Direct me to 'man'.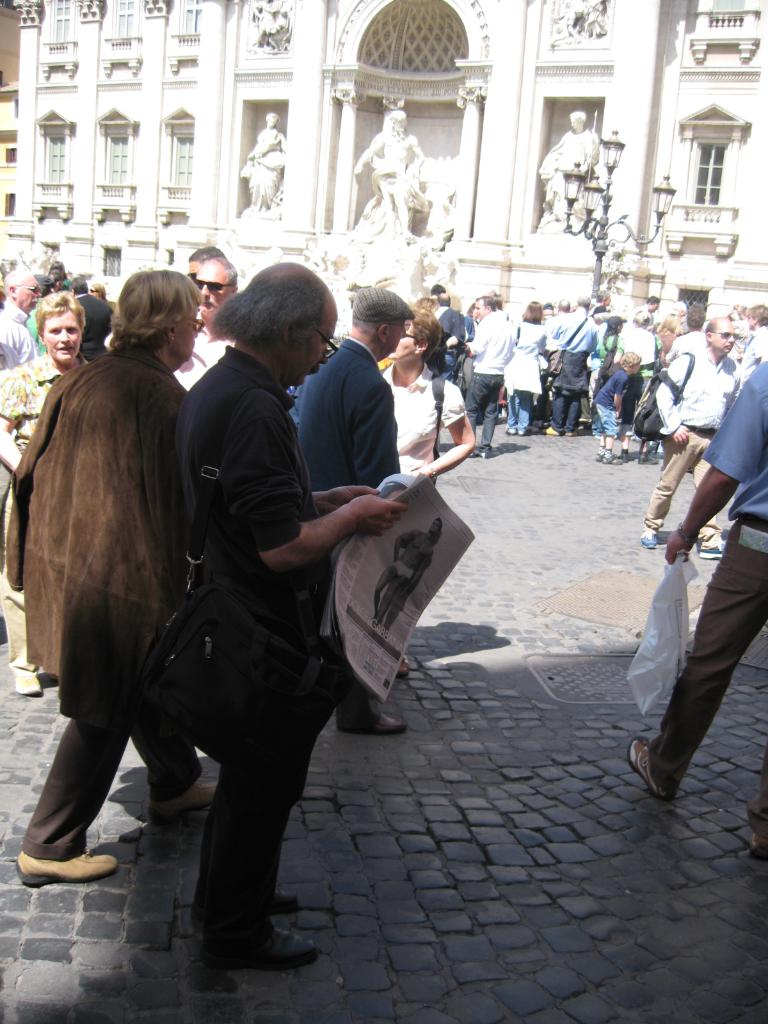
Direction: 732/301/767/376.
